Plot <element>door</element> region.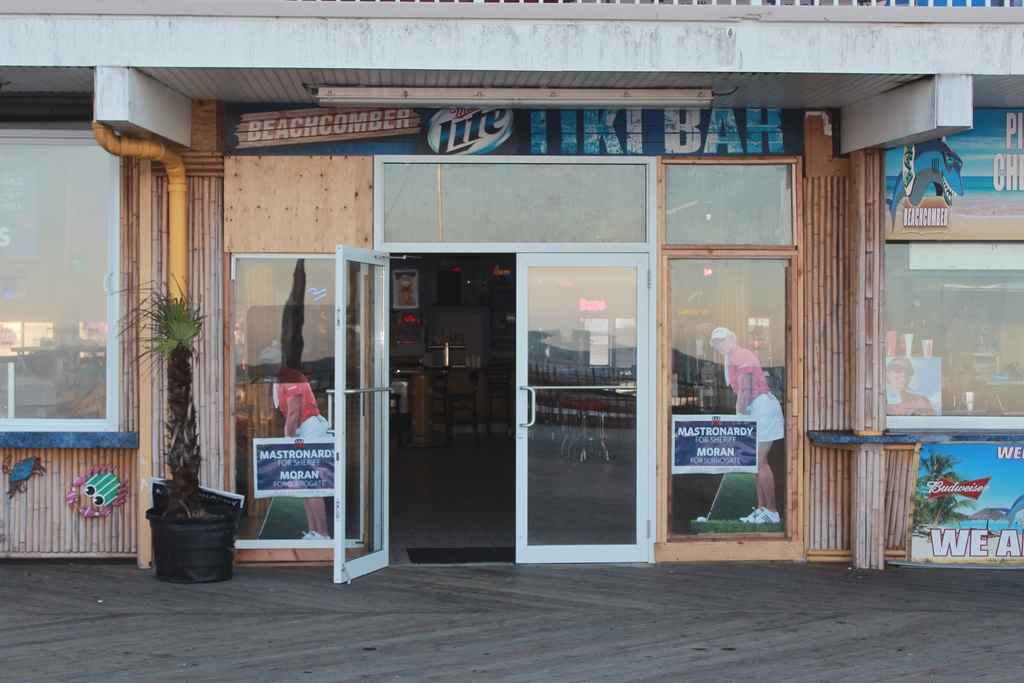
Plotted at bbox(333, 245, 391, 586).
